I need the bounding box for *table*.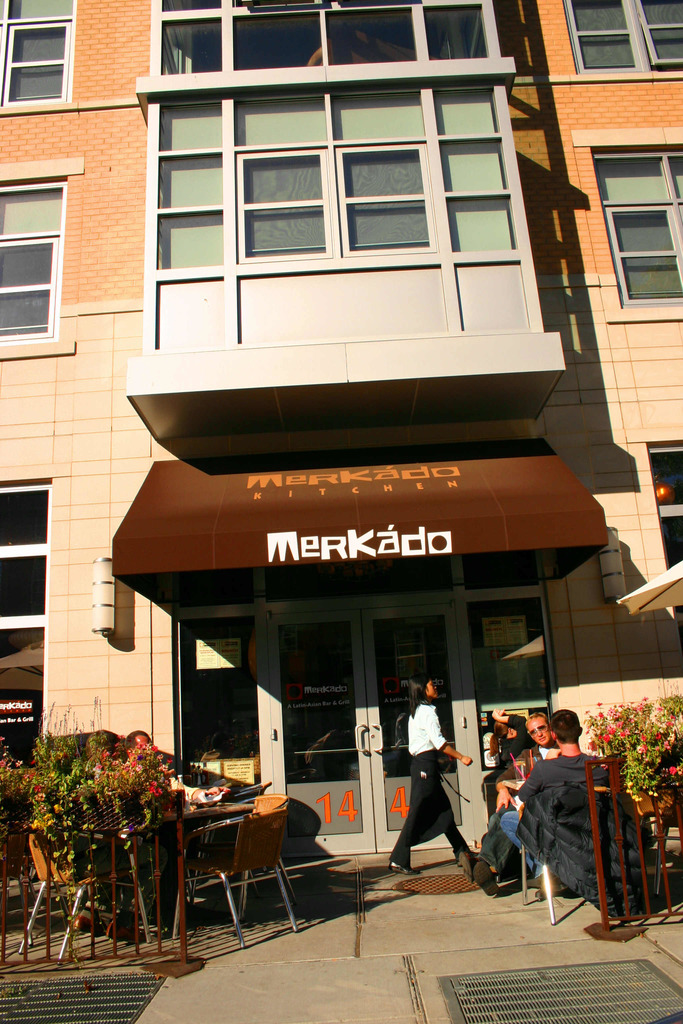
Here it is: 506:777:623:907.
